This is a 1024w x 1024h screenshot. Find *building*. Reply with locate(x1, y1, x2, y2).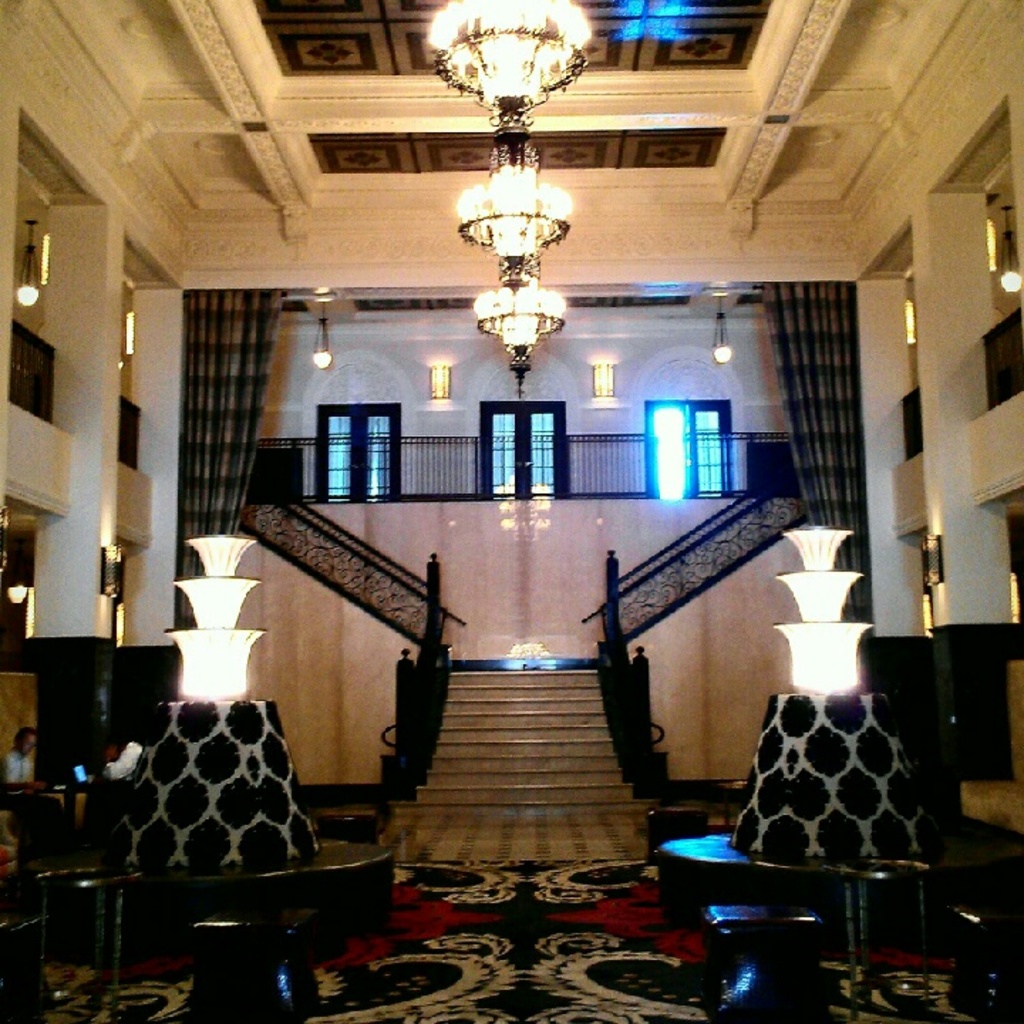
locate(0, 0, 1023, 1023).
